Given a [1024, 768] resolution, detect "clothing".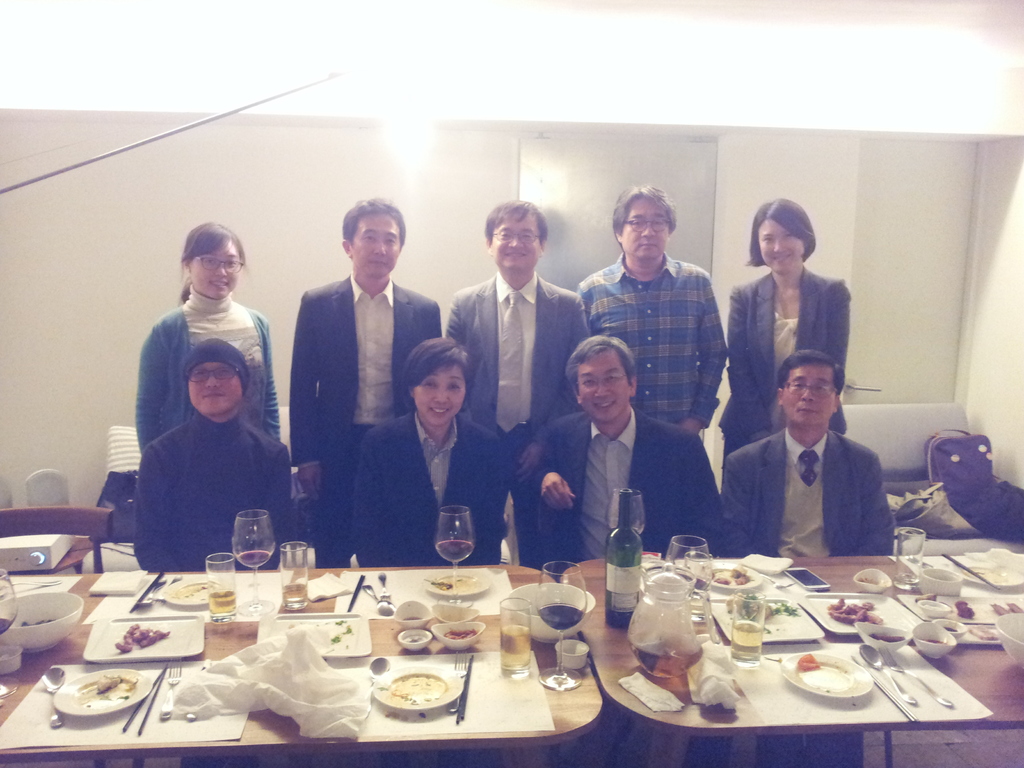
bbox=(132, 406, 291, 569).
